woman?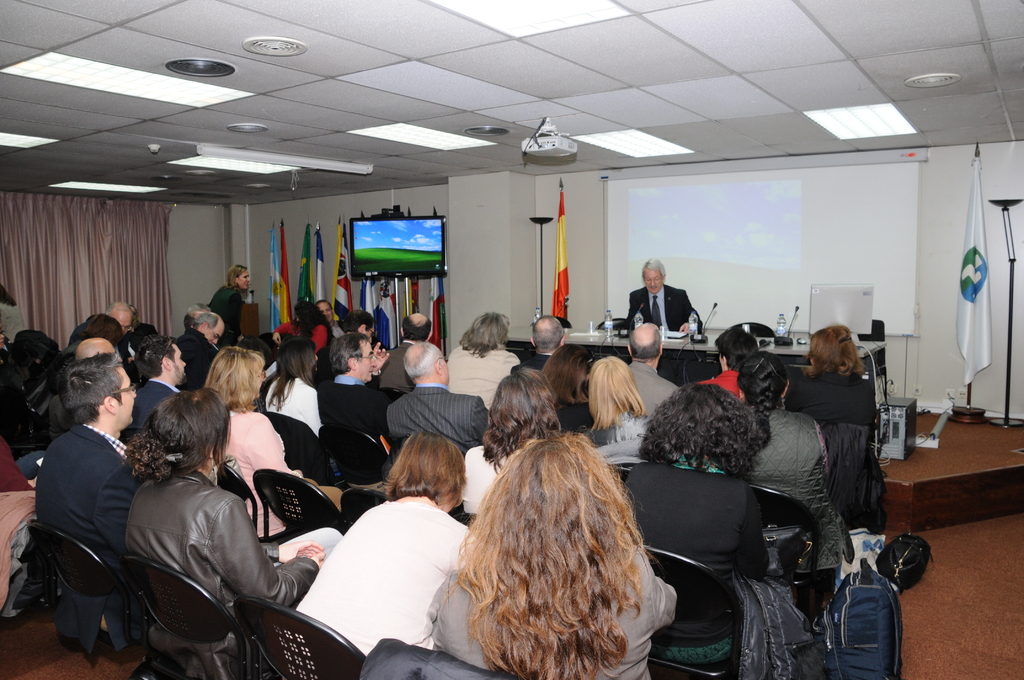
735 352 851 581
